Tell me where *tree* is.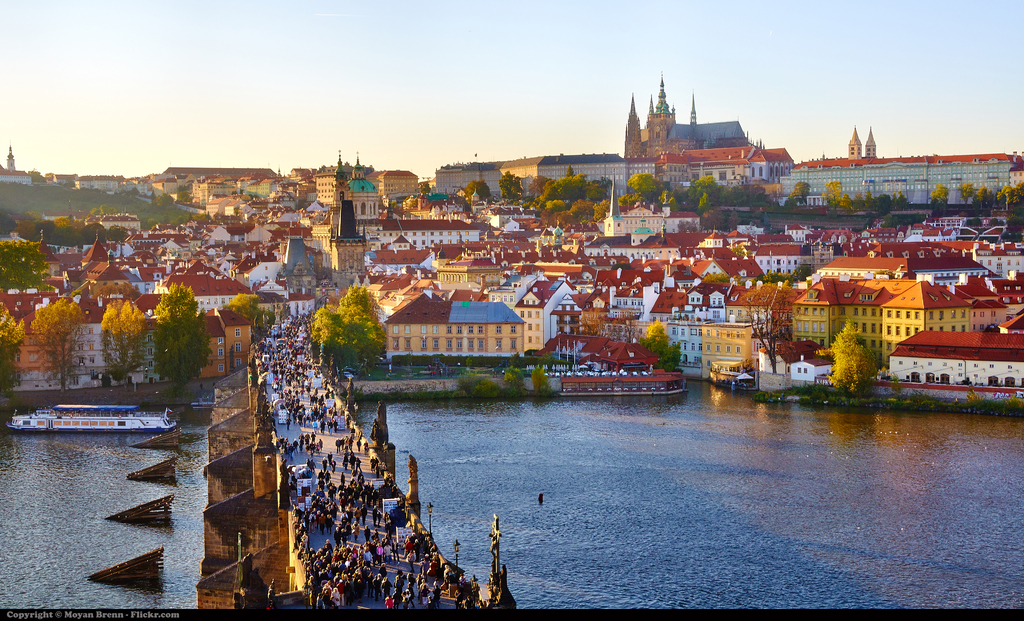
*tree* is at (x1=836, y1=243, x2=844, y2=255).
